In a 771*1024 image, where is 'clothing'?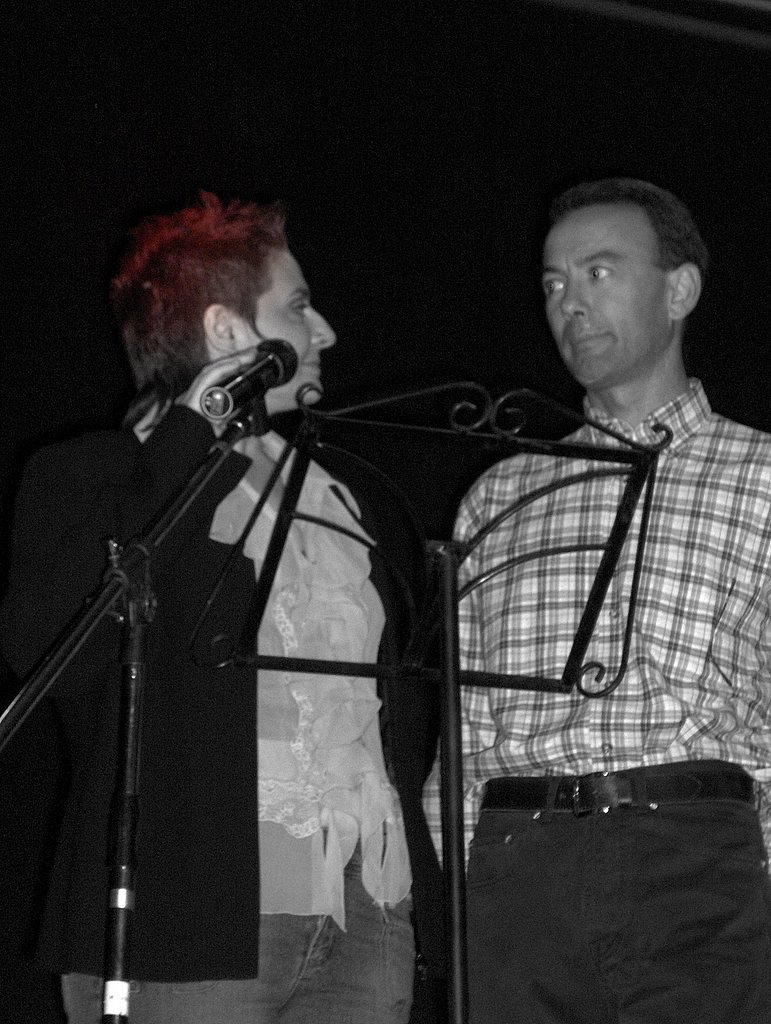
l=449, t=377, r=770, b=1023.
